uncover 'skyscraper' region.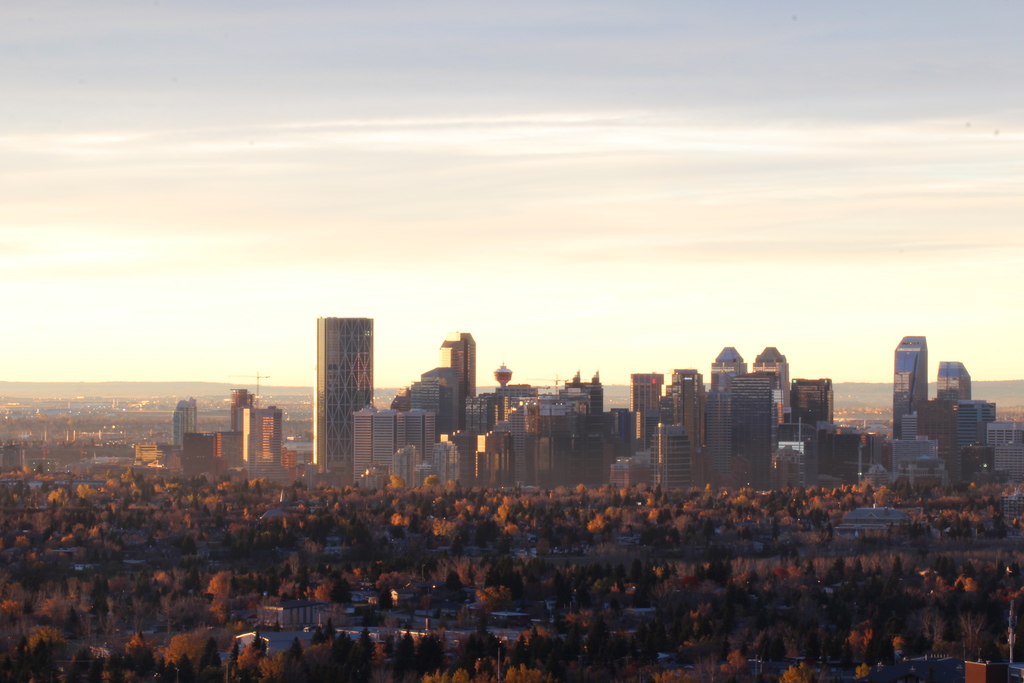
Uncovered: [711,345,758,488].
